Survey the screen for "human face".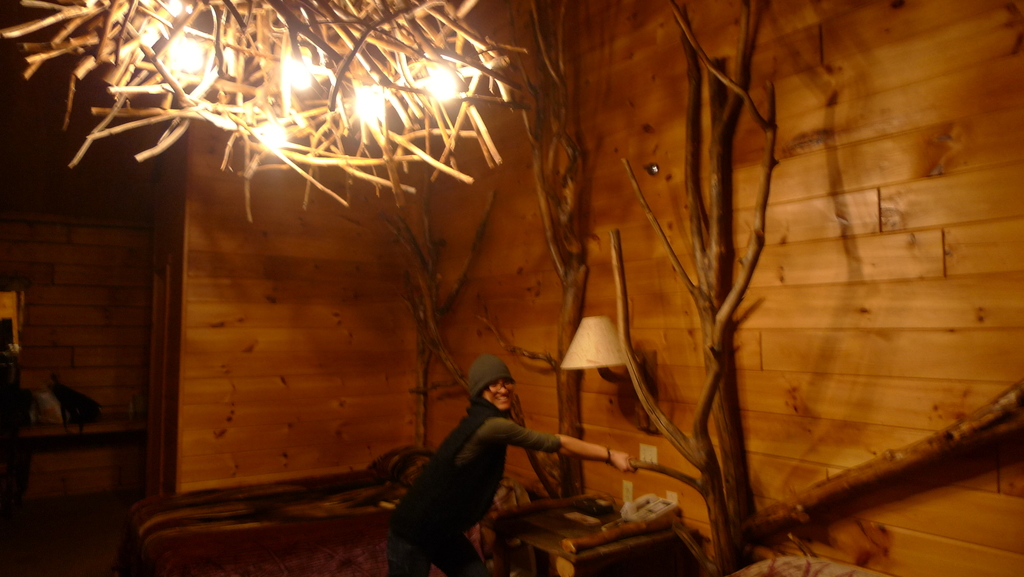
Survey found: [x1=484, y1=380, x2=515, y2=407].
